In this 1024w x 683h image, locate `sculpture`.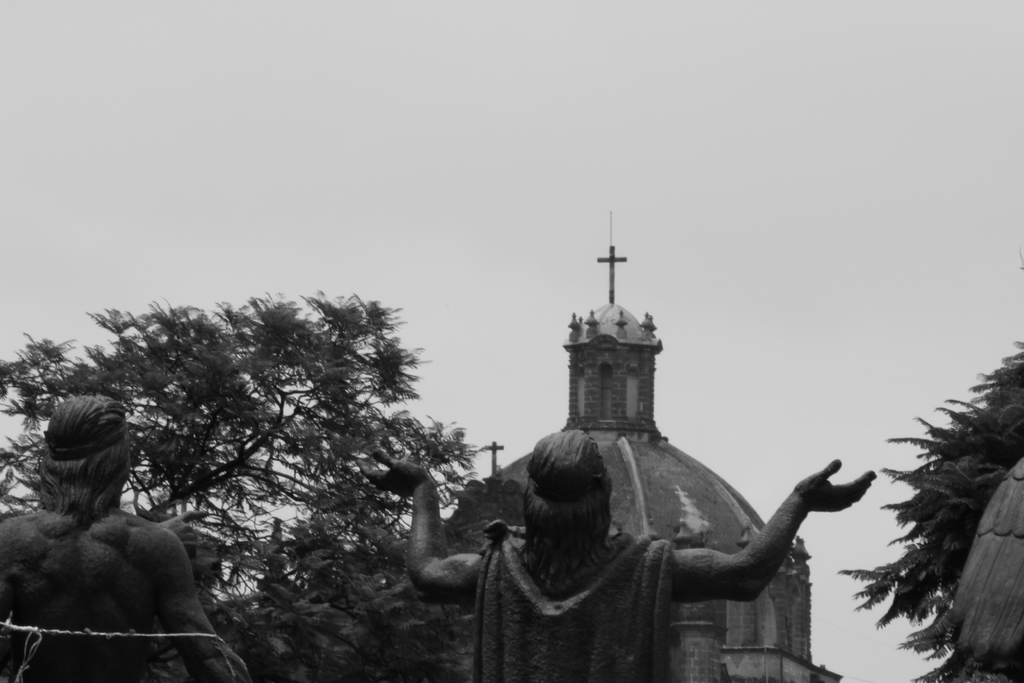
Bounding box: bbox=(458, 252, 874, 682).
